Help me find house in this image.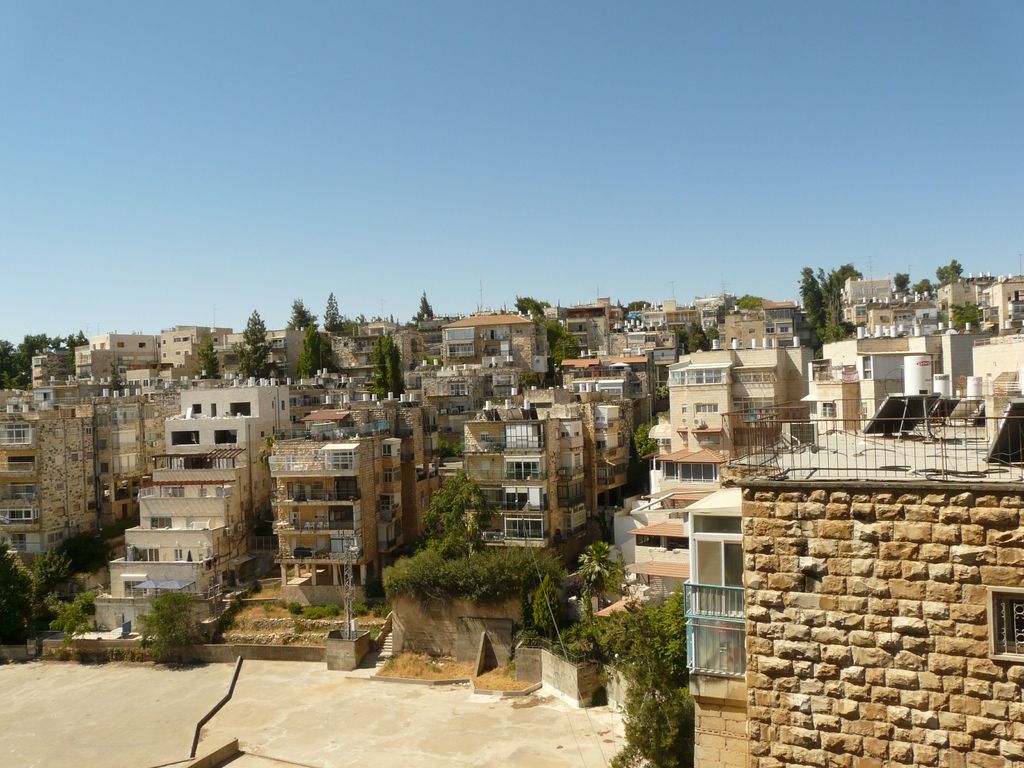
Found it: (left=564, top=450, right=625, bottom=528).
